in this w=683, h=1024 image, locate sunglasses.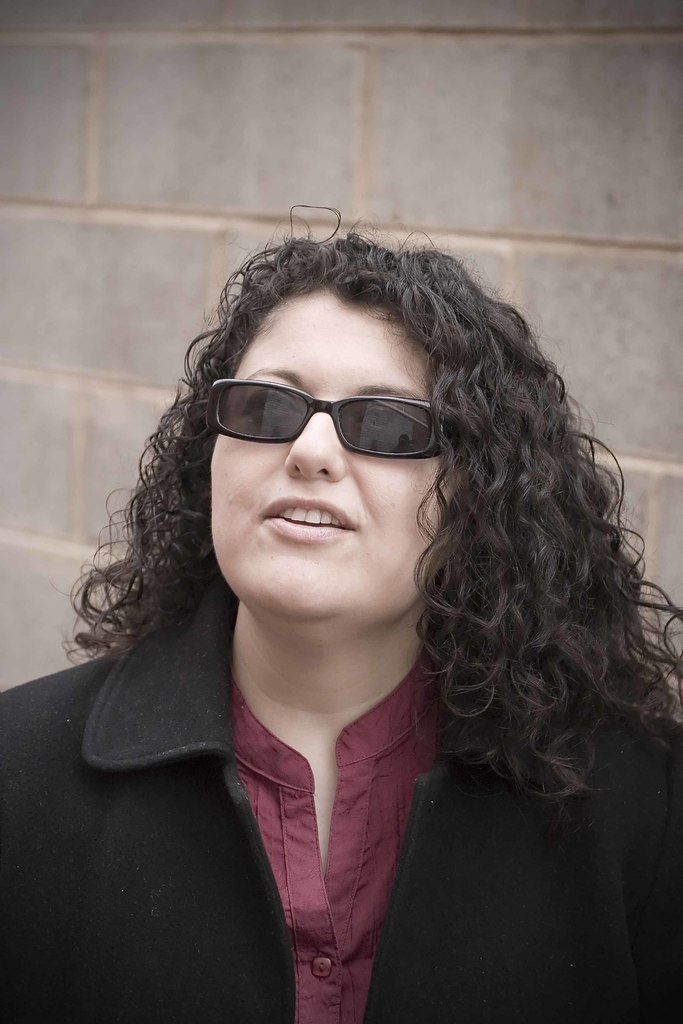
Bounding box: x1=208, y1=378, x2=458, y2=459.
